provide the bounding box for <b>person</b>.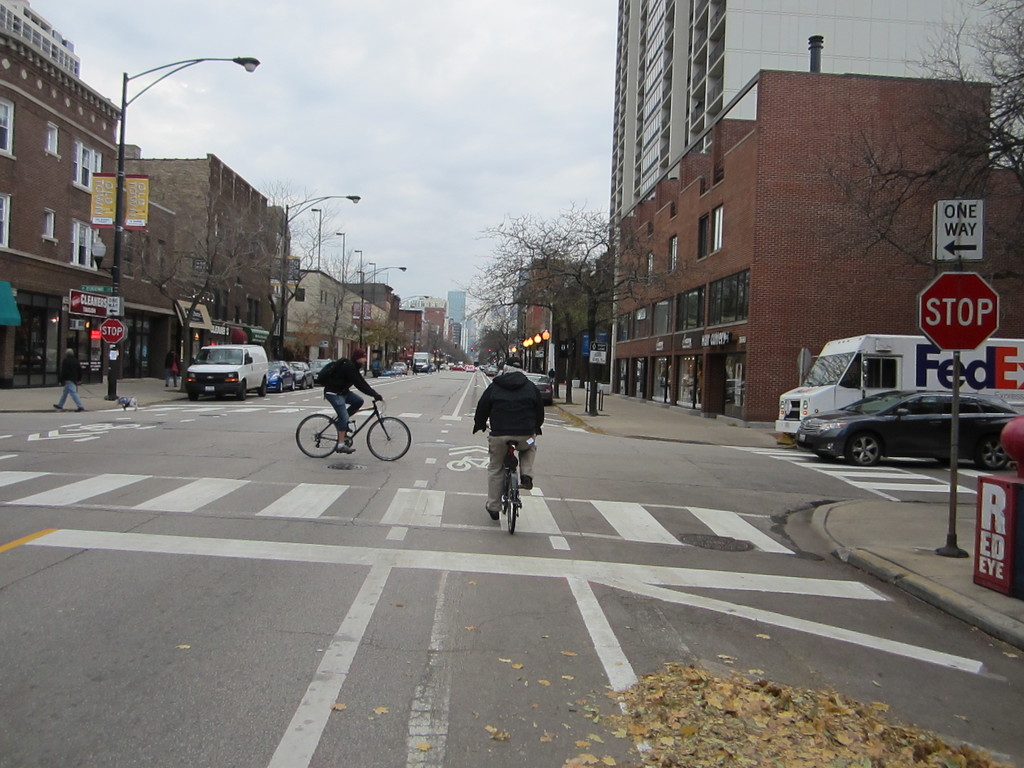
pyautogui.locateOnScreen(324, 346, 387, 456).
